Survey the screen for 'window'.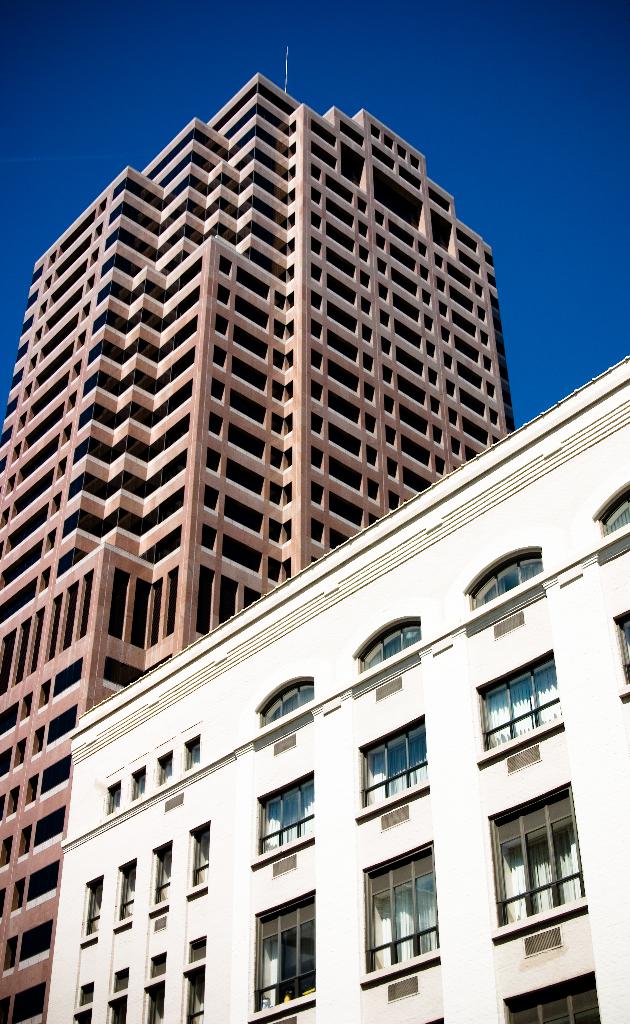
Survey found: x1=108 y1=967 x2=130 y2=1023.
